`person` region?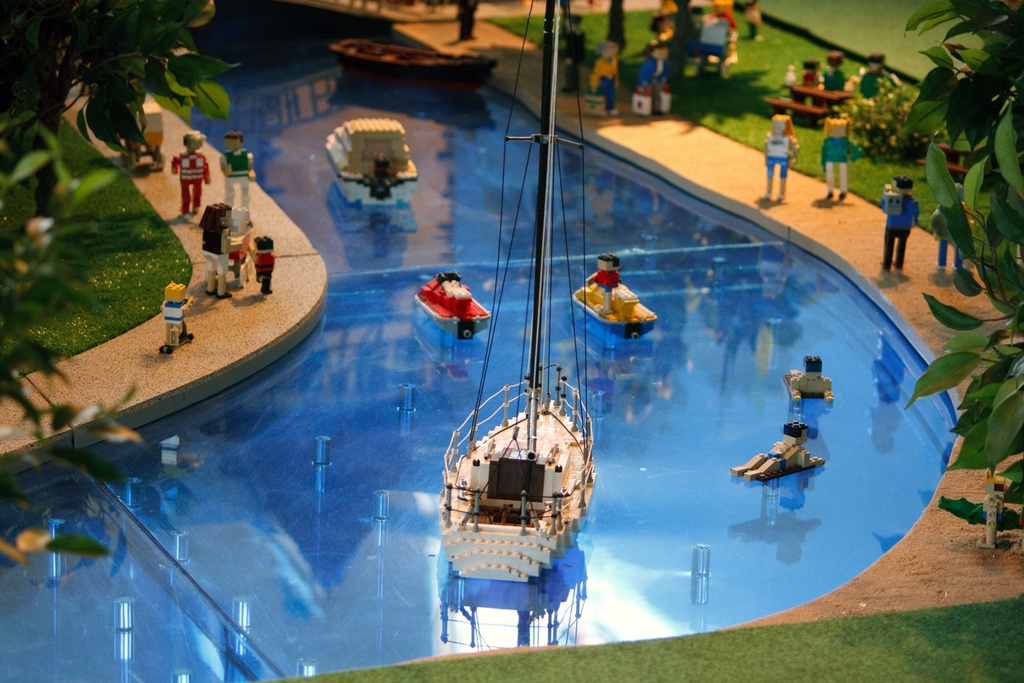
{"left": 221, "top": 131, "right": 257, "bottom": 234}
